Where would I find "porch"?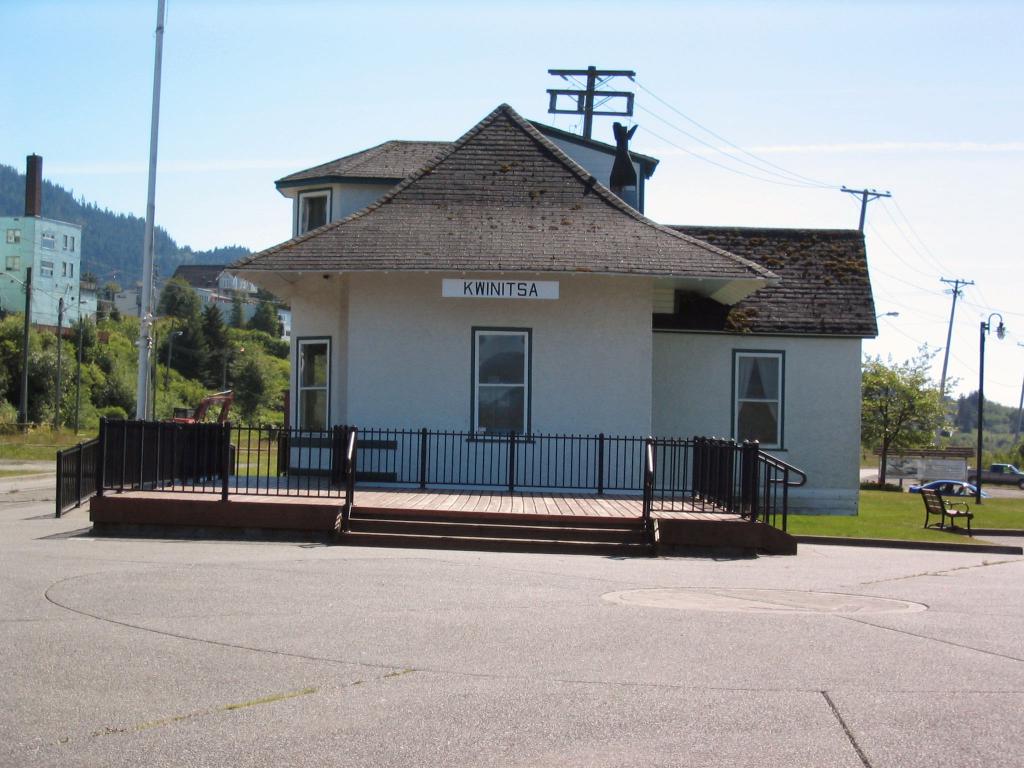
At {"left": 89, "top": 408, "right": 816, "bottom": 569}.
